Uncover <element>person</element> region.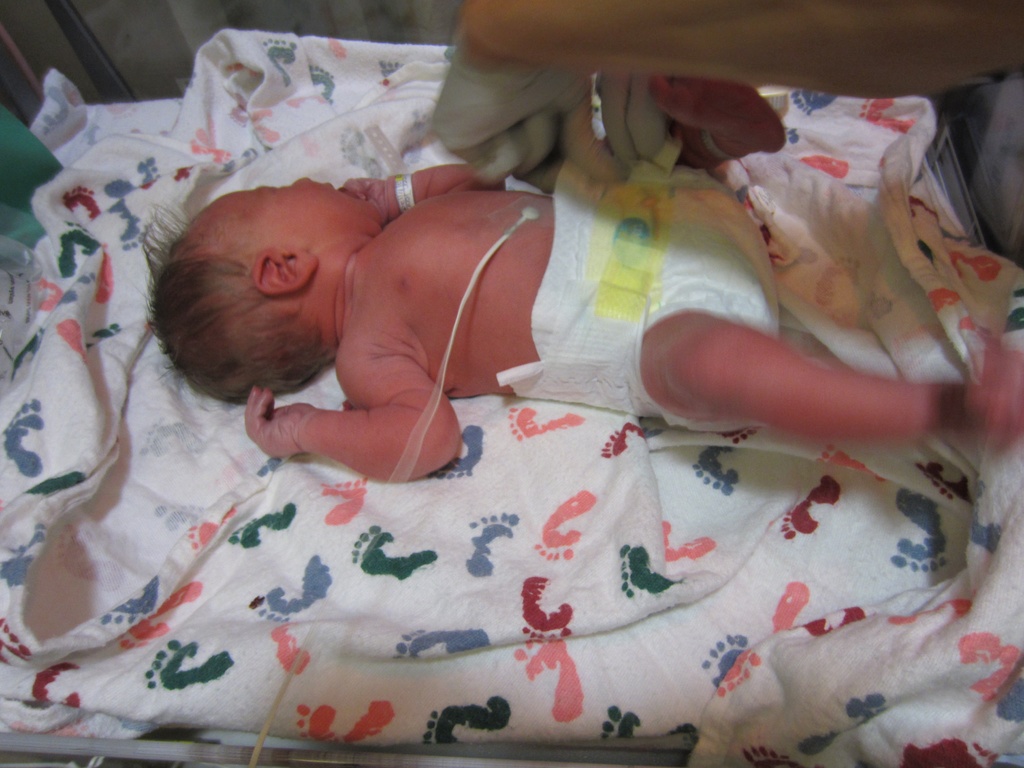
Uncovered: select_region(159, 67, 1023, 484).
